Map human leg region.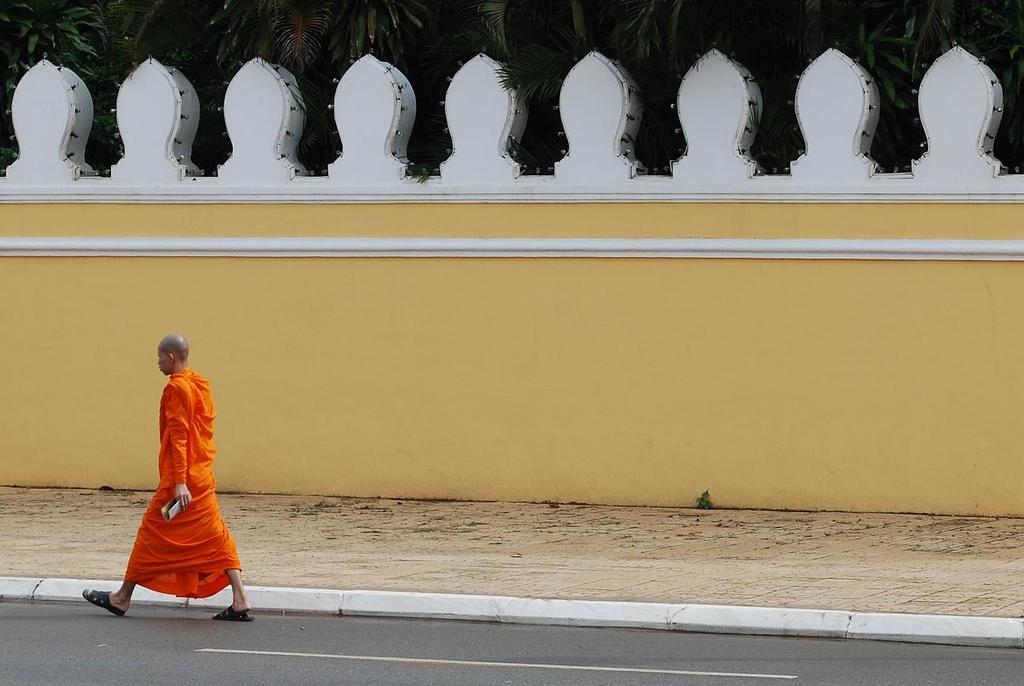
Mapped to [left=80, top=580, right=136, bottom=618].
